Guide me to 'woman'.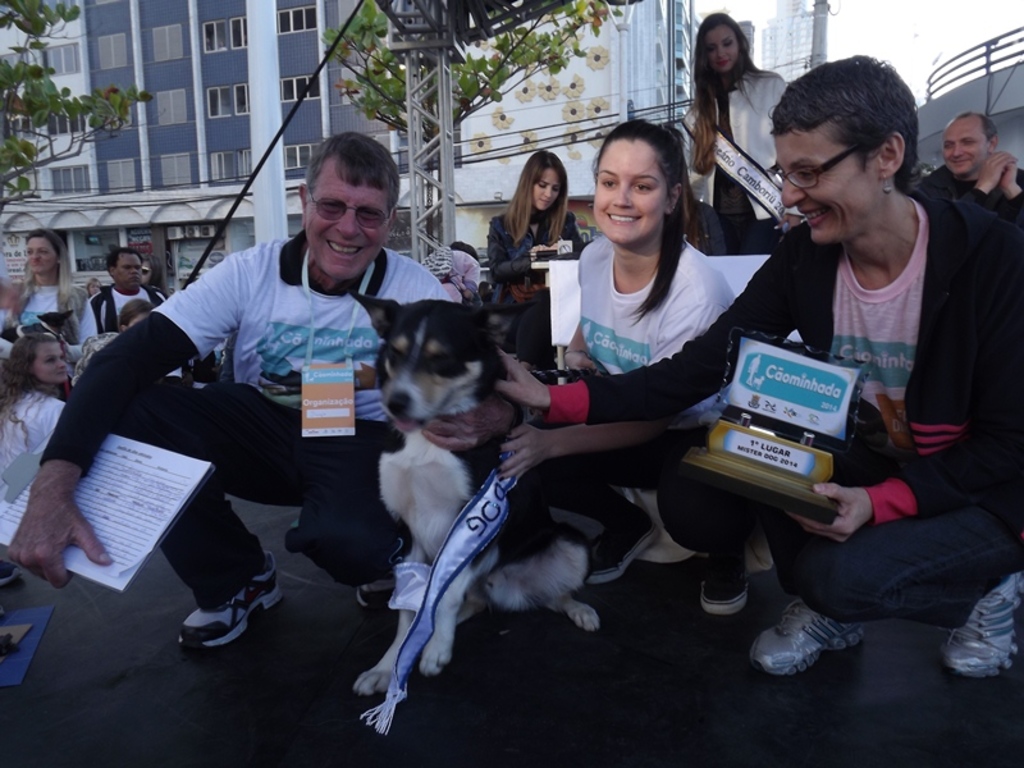
Guidance: [493, 54, 1023, 680].
